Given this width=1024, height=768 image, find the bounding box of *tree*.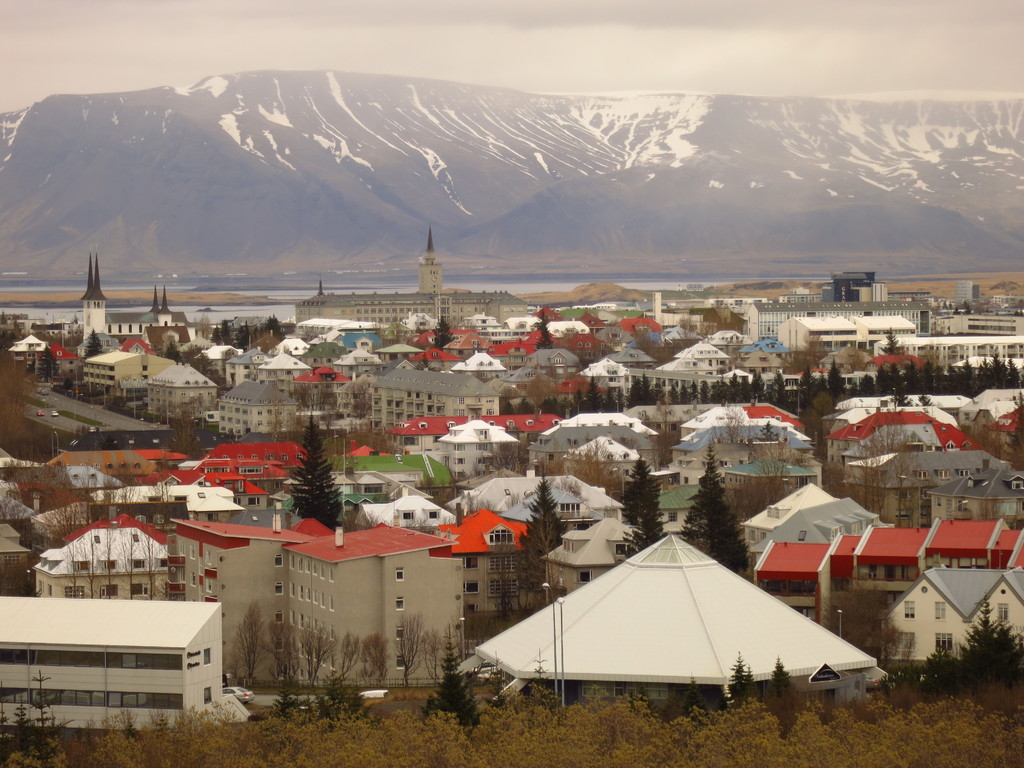
(left=879, top=320, right=898, bottom=357).
